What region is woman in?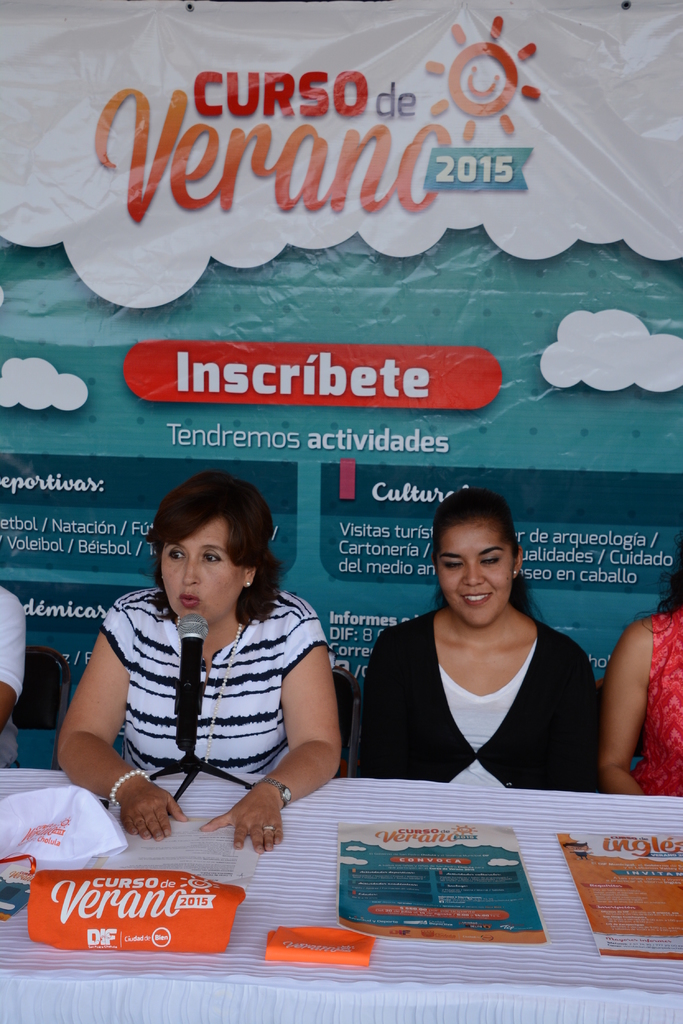
box=[355, 488, 602, 792].
